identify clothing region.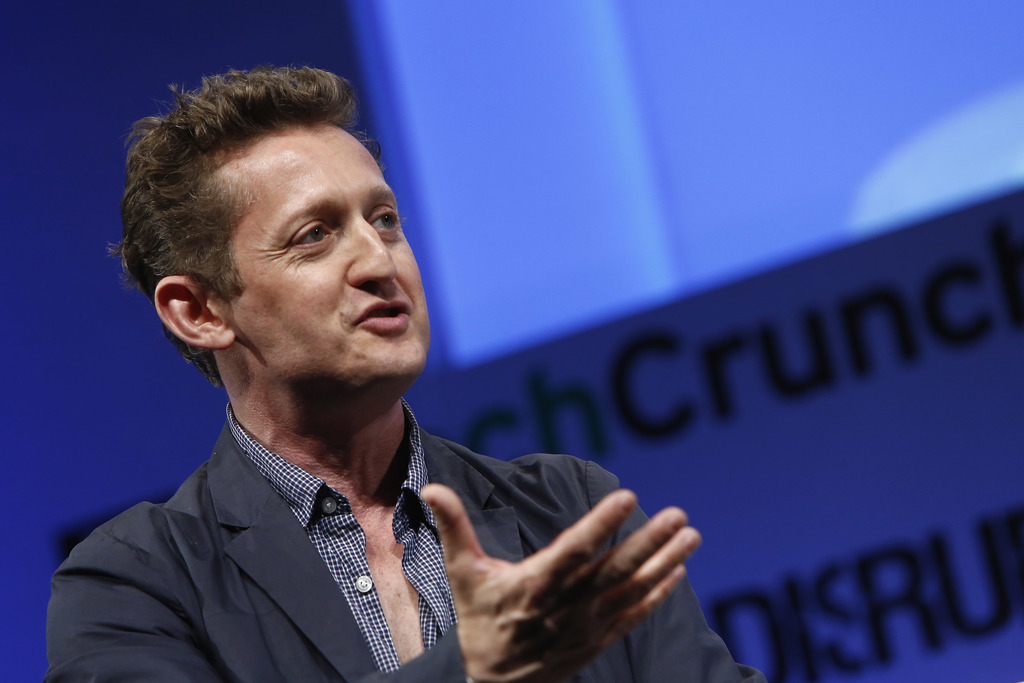
Region: <region>47, 394, 764, 682</region>.
